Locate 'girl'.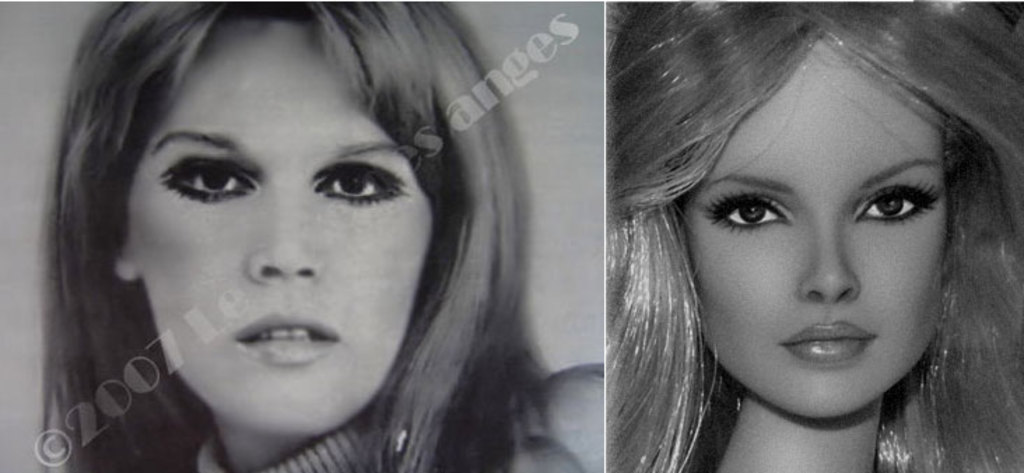
Bounding box: Rect(606, 0, 1023, 472).
